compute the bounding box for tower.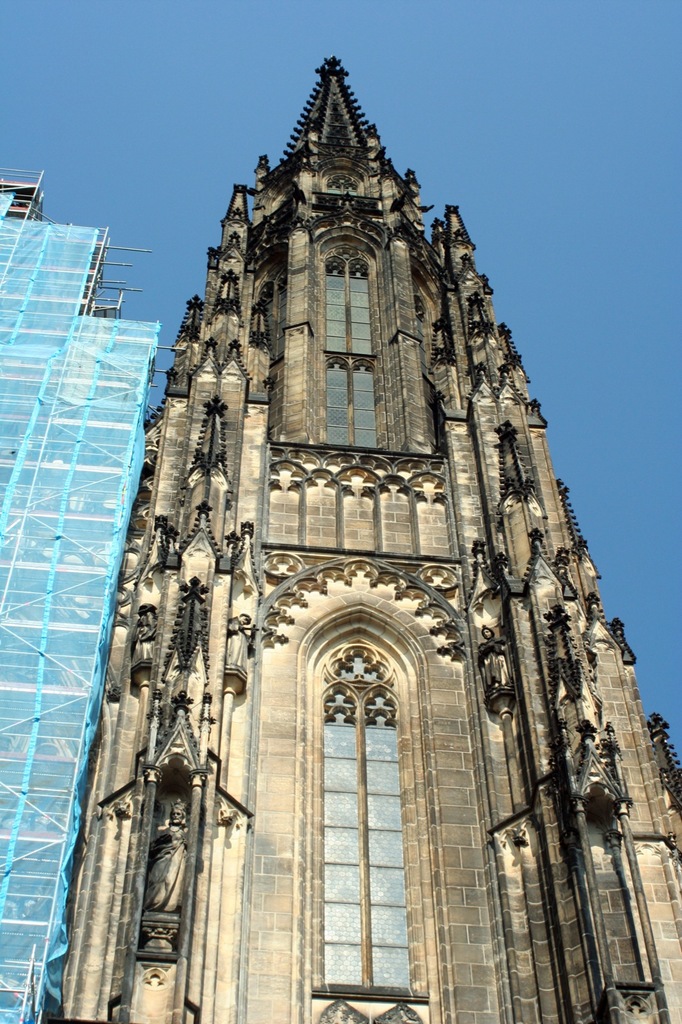
[left=74, top=0, right=624, bottom=1023].
